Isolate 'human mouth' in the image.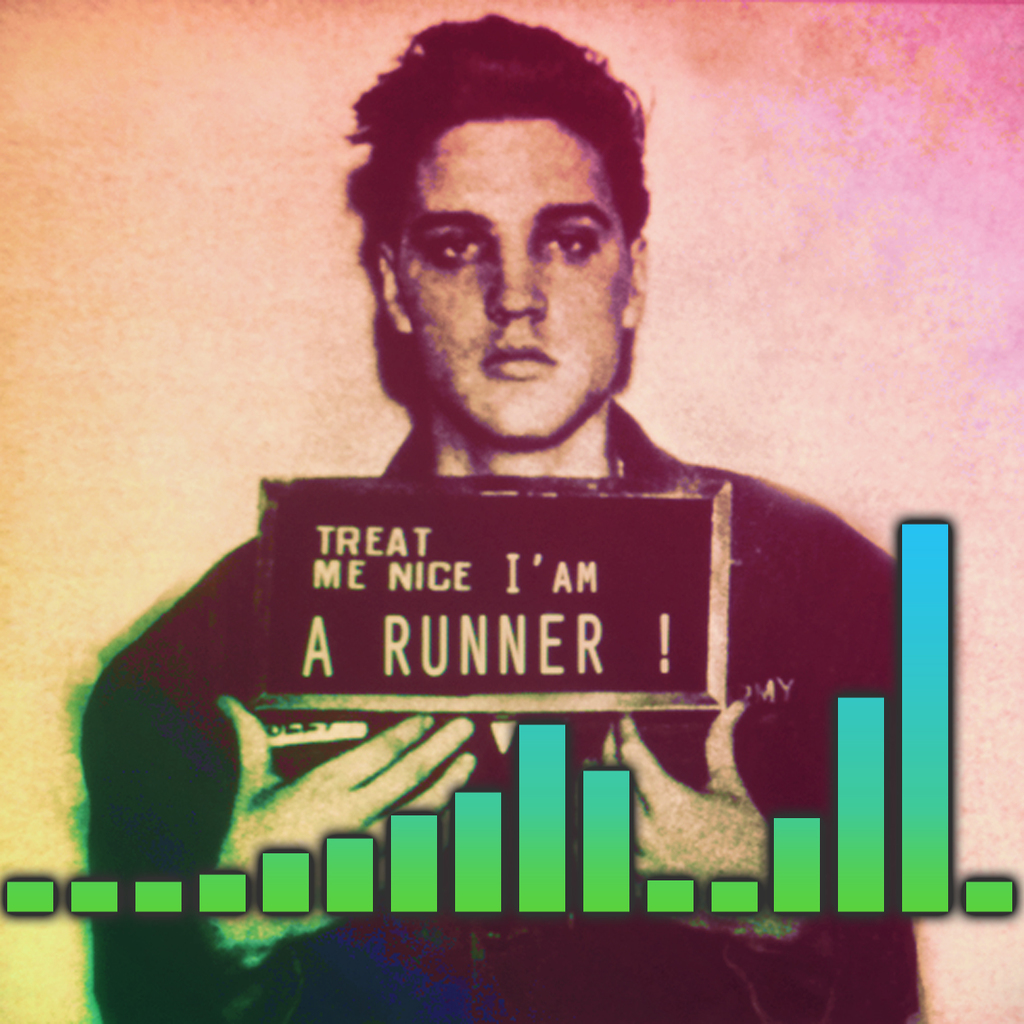
Isolated region: <bbox>470, 330, 556, 390</bbox>.
